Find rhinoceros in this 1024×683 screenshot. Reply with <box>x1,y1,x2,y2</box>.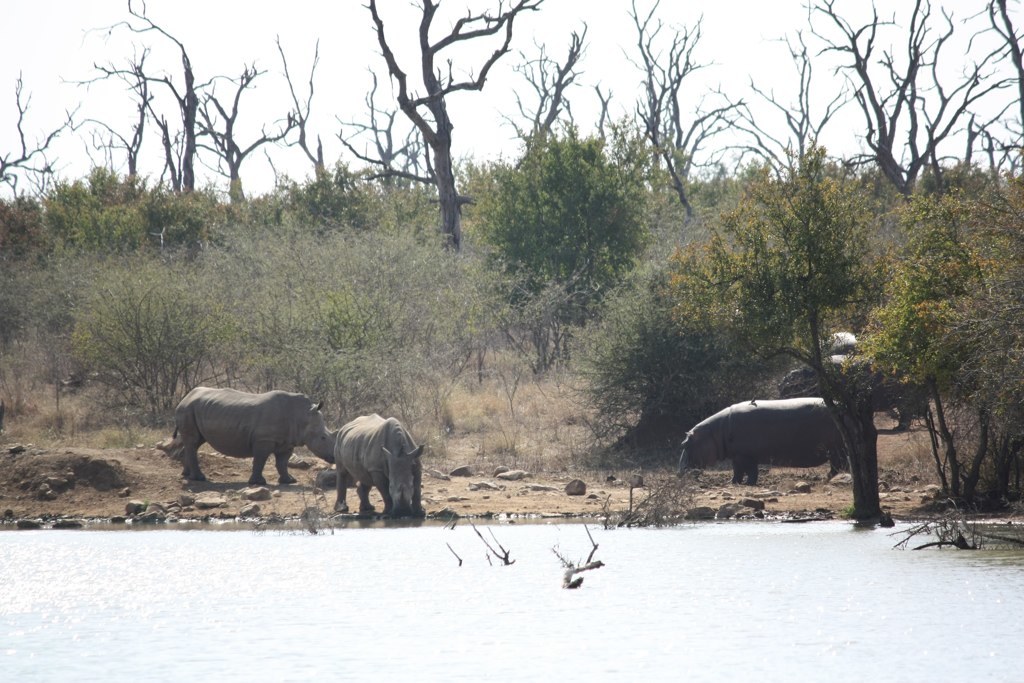
<box>165,384,337,485</box>.
